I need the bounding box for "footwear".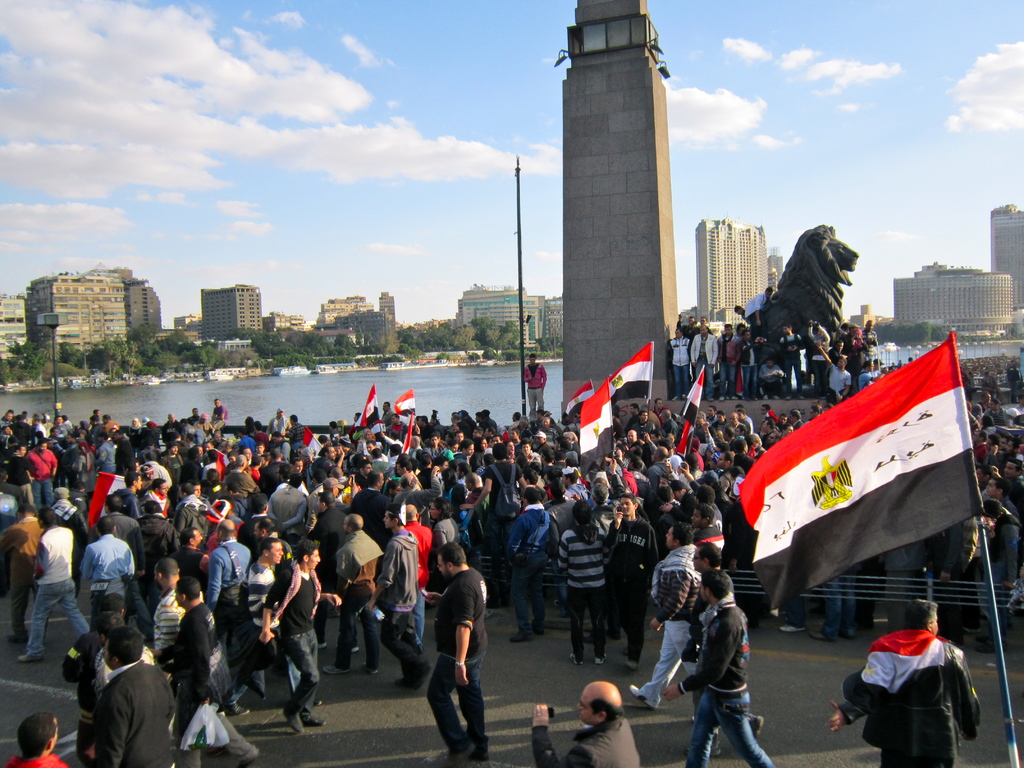
Here it is: [627, 685, 655, 710].
